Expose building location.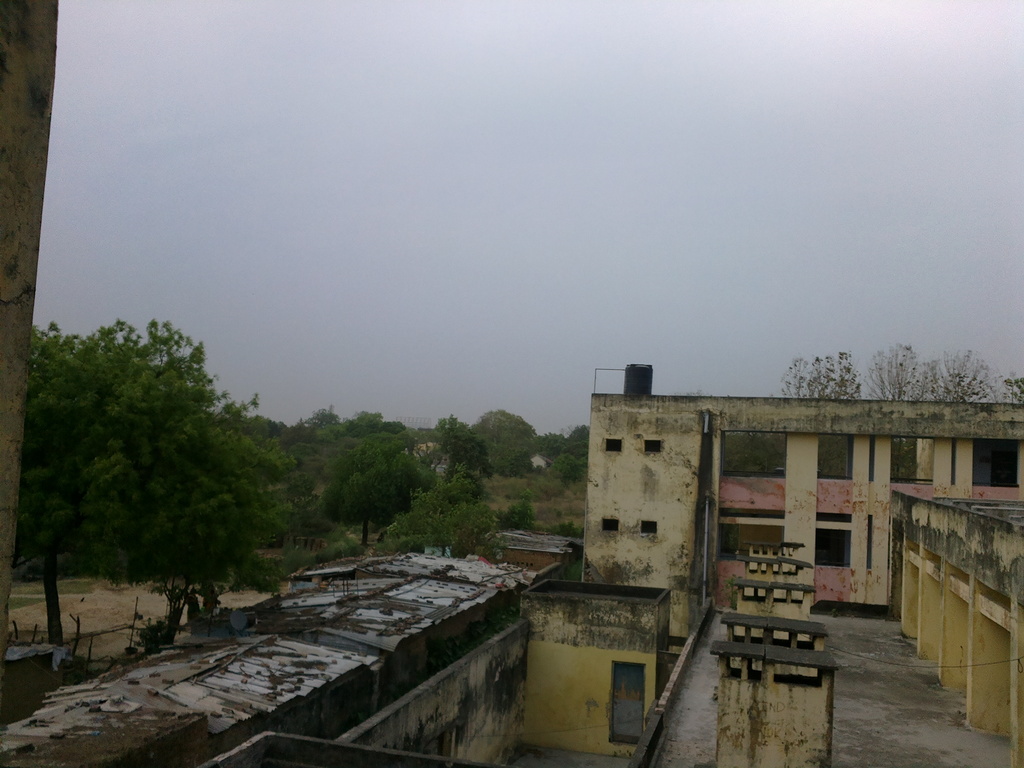
Exposed at <region>575, 395, 1023, 627</region>.
